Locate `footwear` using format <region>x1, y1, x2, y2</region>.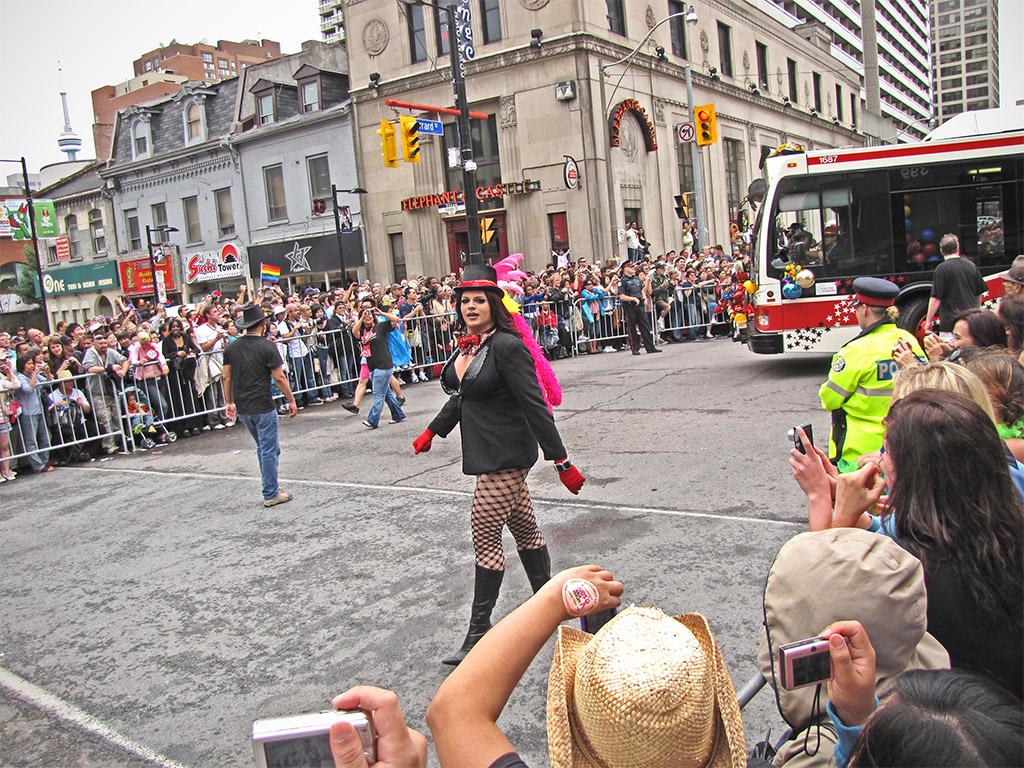
<region>280, 404, 289, 415</region>.
